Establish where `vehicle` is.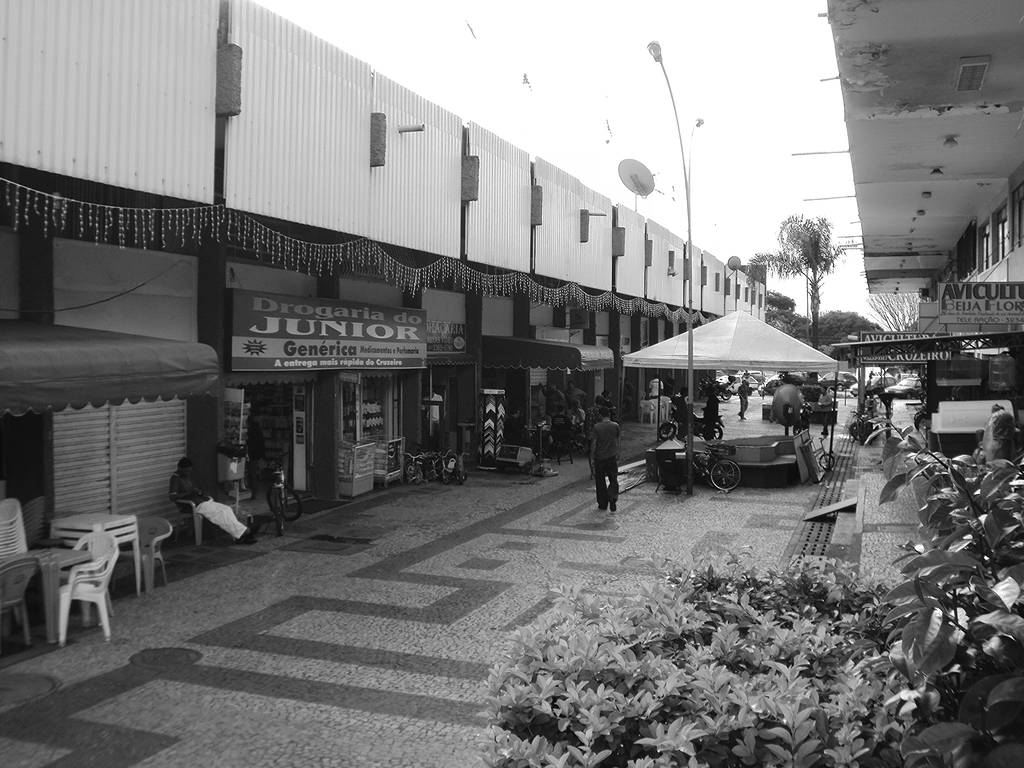
Established at (712, 368, 734, 379).
